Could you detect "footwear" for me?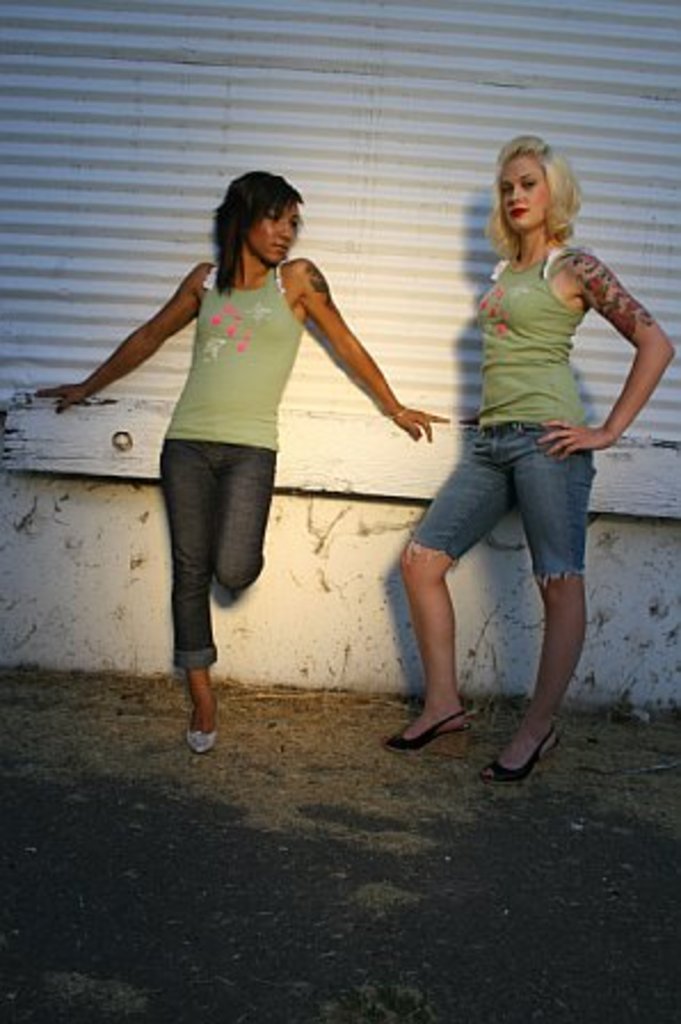
Detection result: Rect(382, 697, 464, 750).
